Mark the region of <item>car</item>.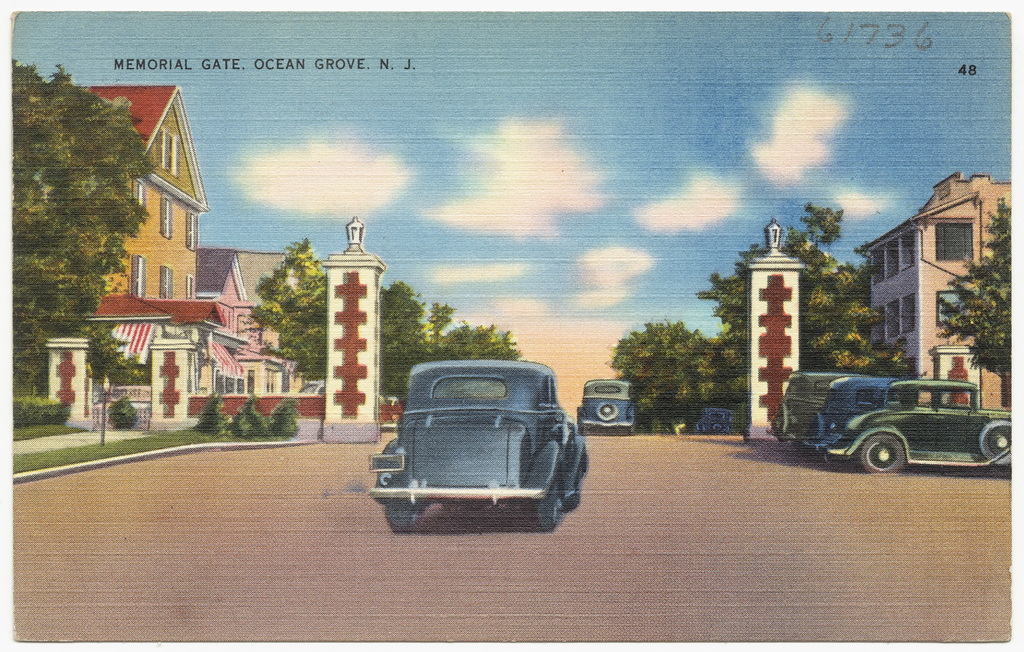
Region: [815,372,1015,474].
